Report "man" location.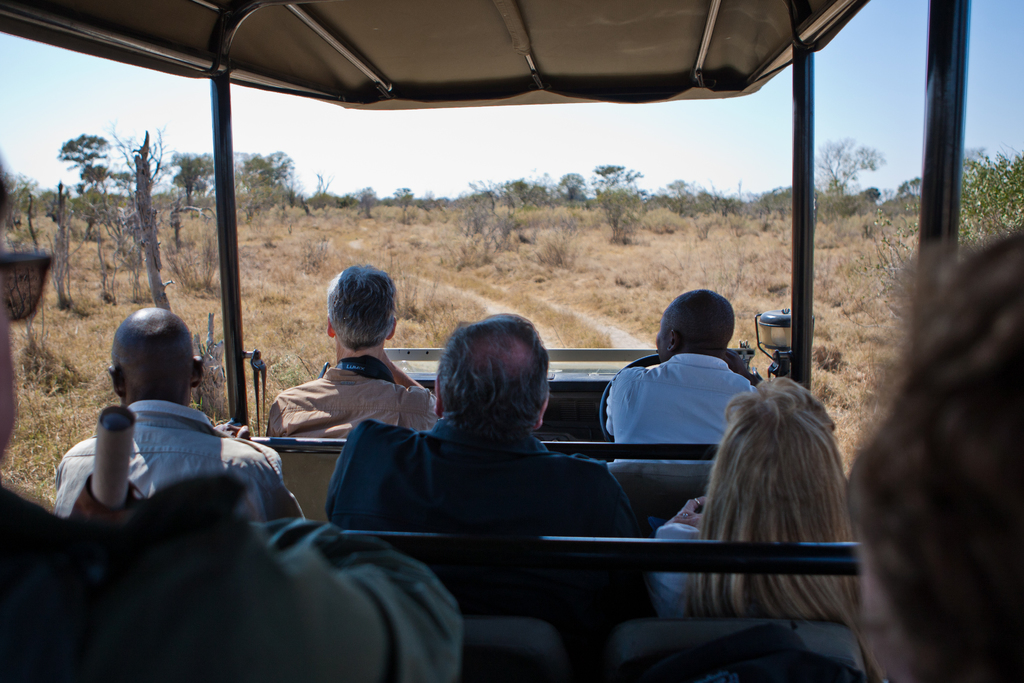
Report: [258, 261, 438, 447].
